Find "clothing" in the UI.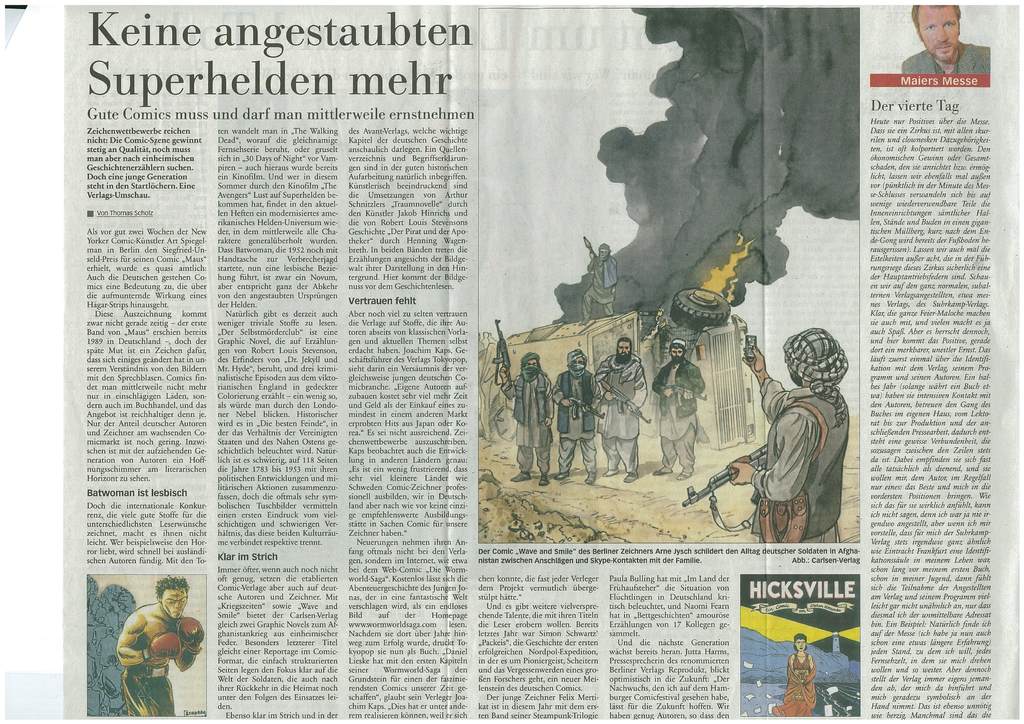
UI element at <region>904, 40, 991, 77</region>.
